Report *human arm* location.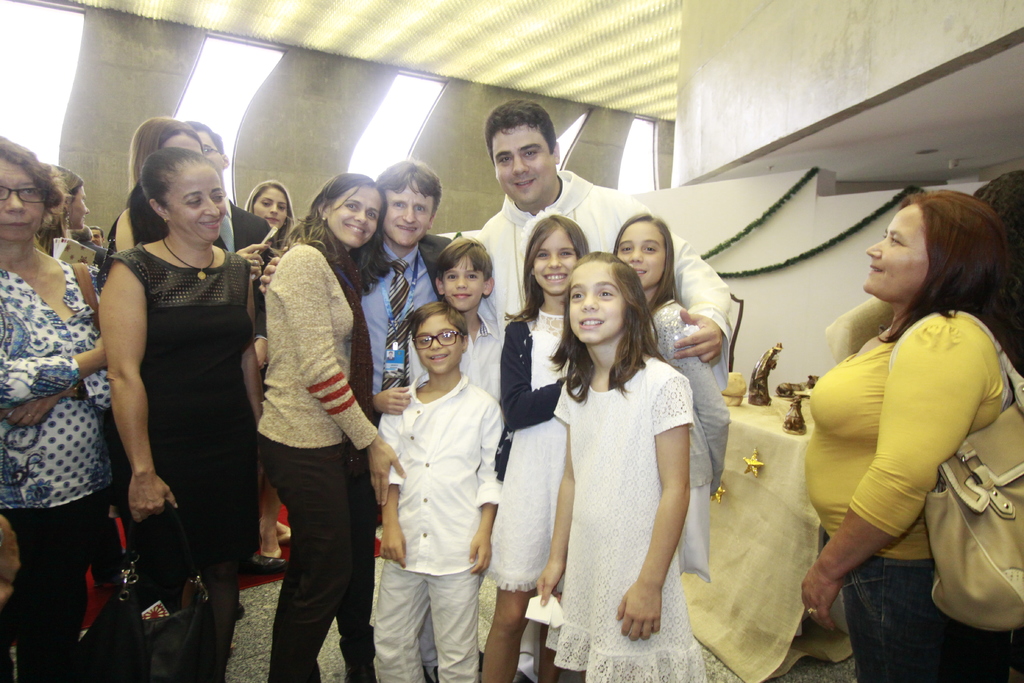
Report: (x1=279, y1=248, x2=409, y2=508).
